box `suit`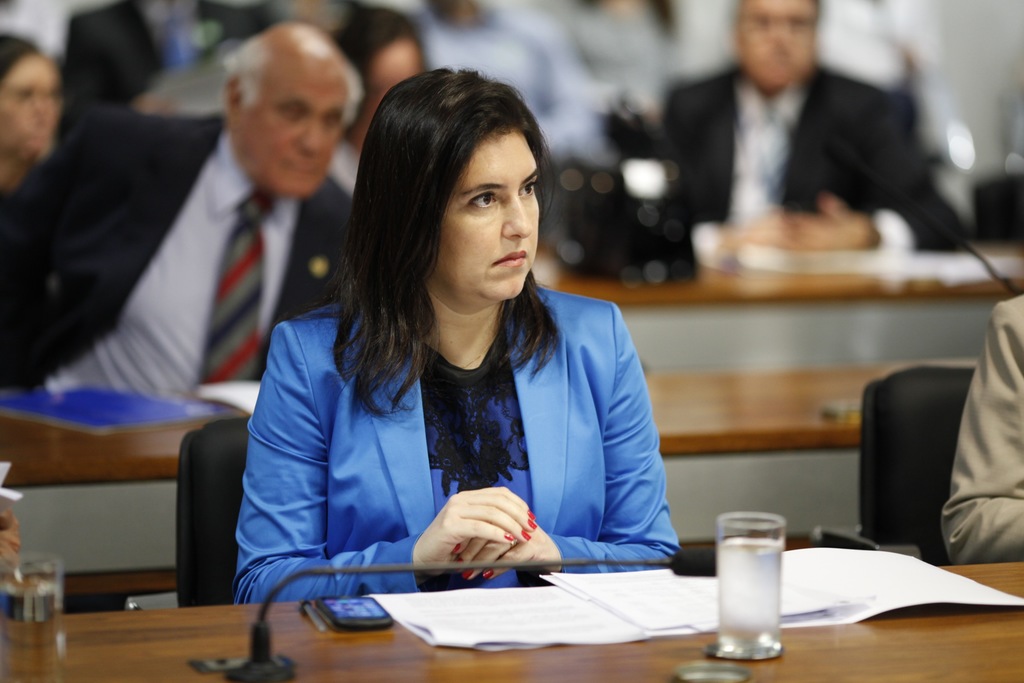
(656, 57, 968, 257)
